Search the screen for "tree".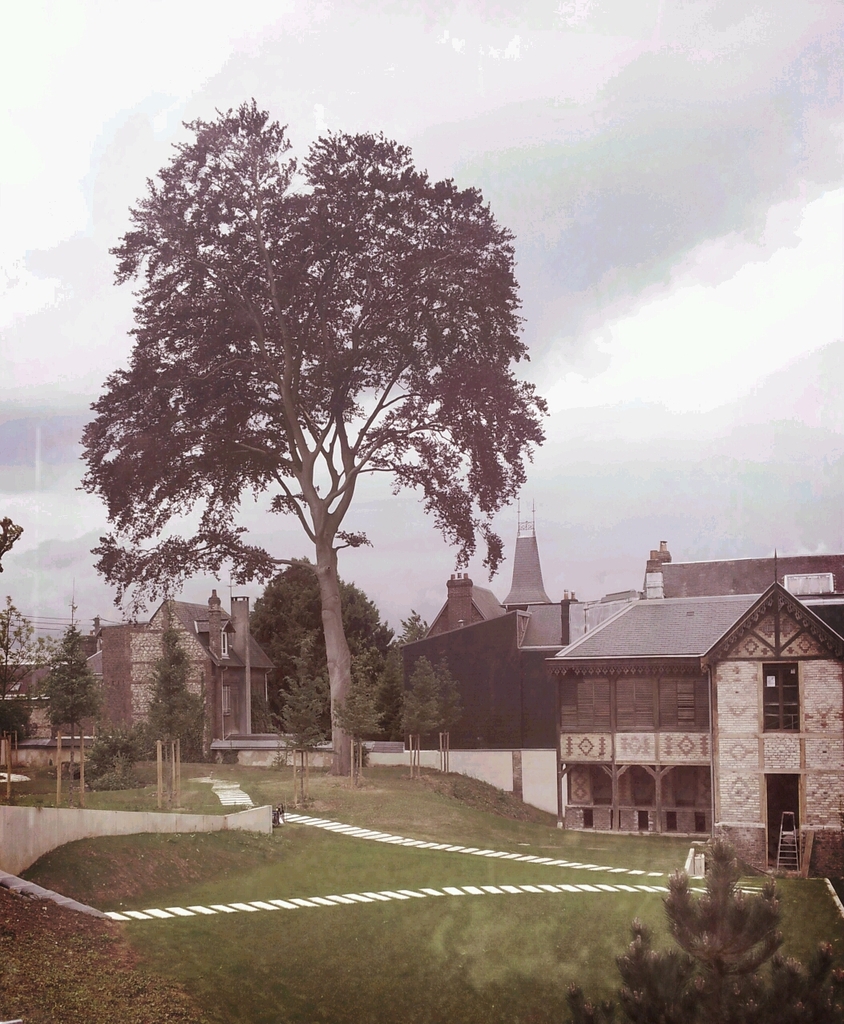
Found at crop(34, 610, 105, 770).
